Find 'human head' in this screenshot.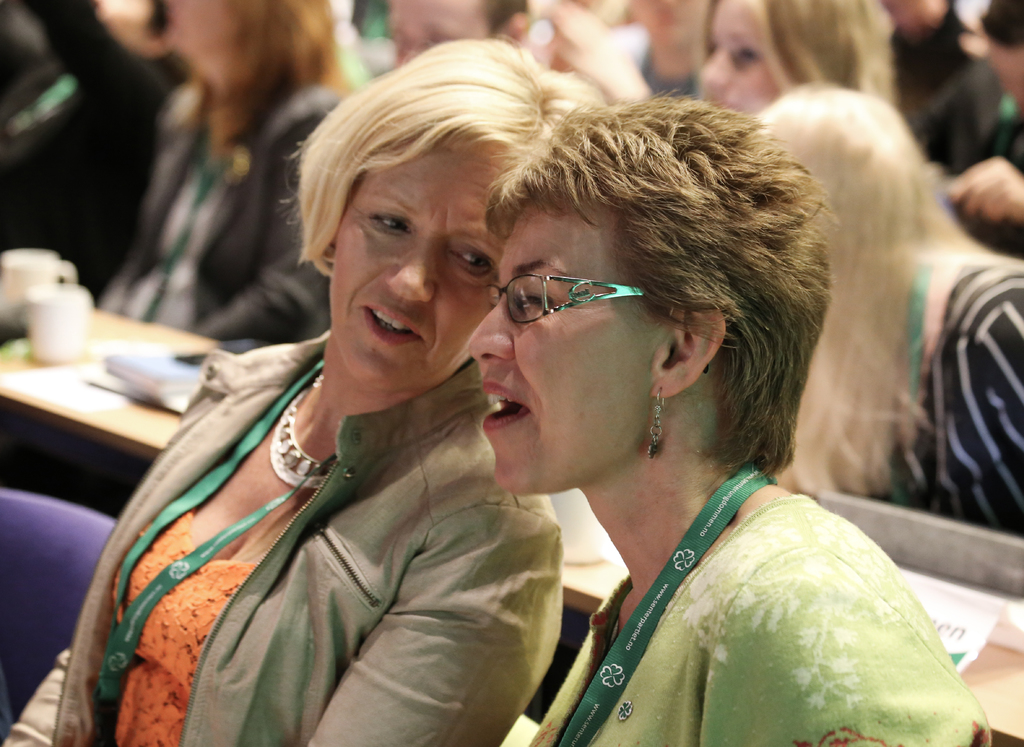
The bounding box for 'human head' is 424 86 822 510.
